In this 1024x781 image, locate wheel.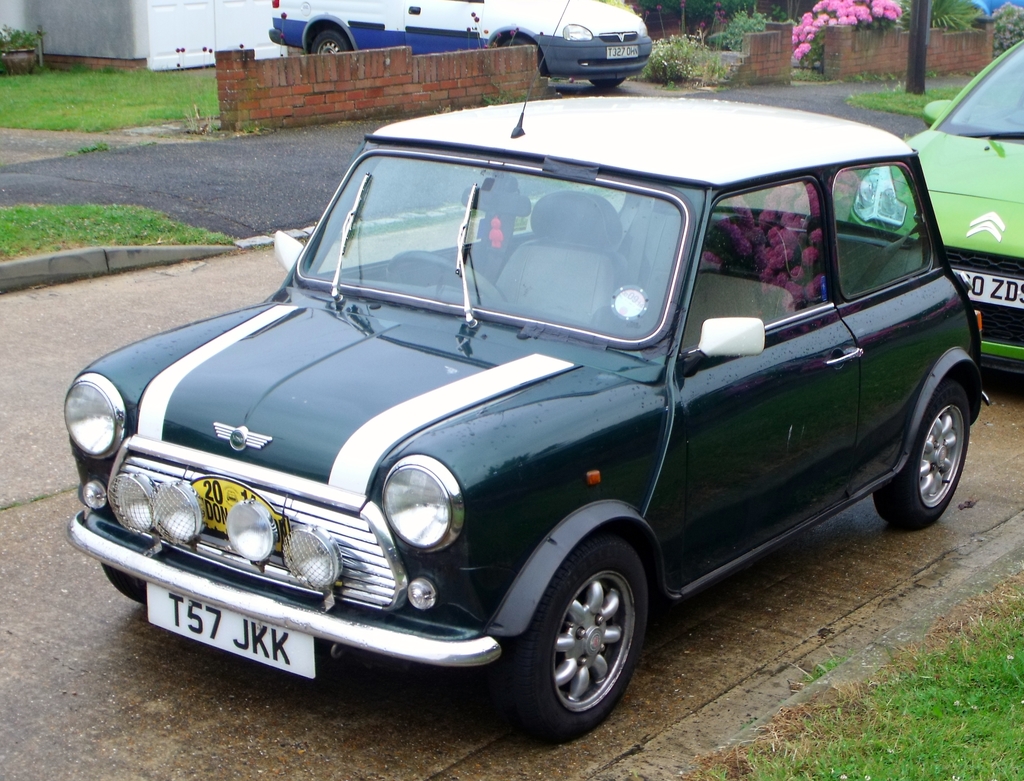
Bounding box: detection(304, 31, 353, 57).
